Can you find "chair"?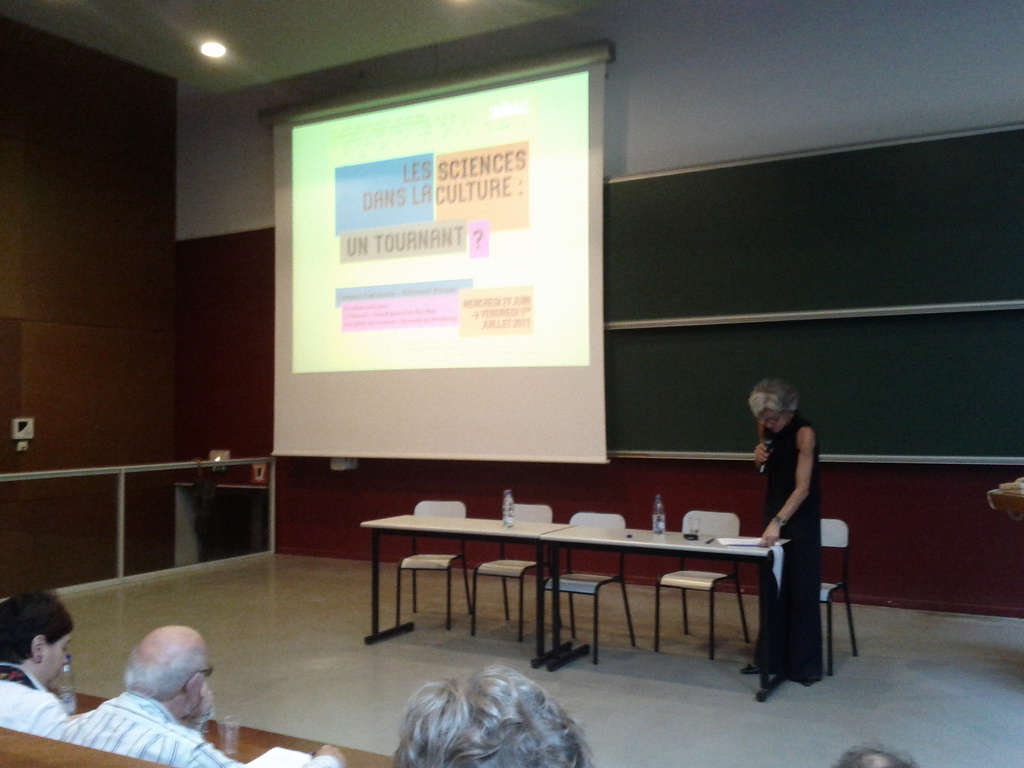
Yes, bounding box: 535:517:637:654.
